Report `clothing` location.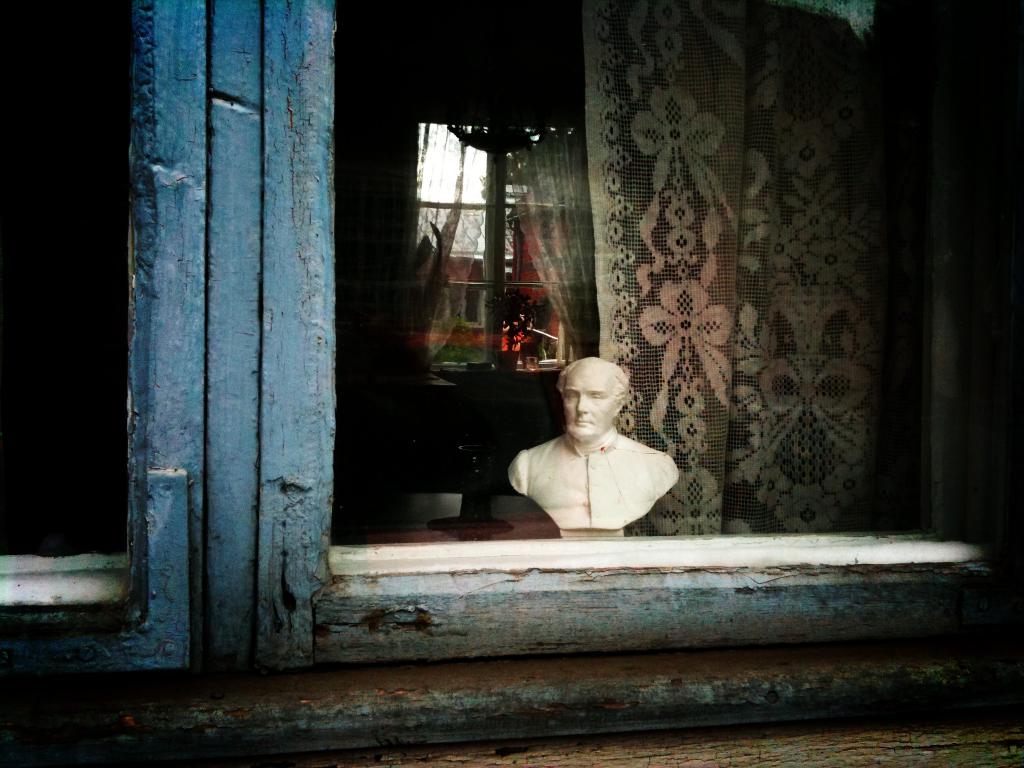
Report: rect(505, 430, 676, 527).
